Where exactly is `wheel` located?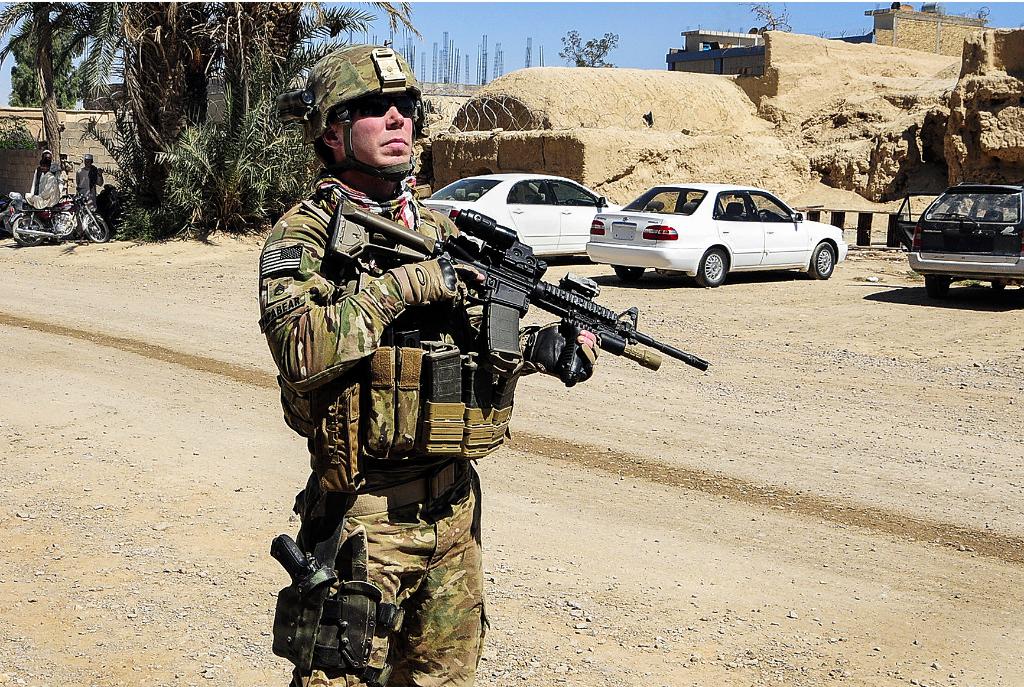
Its bounding box is bbox=(995, 281, 1005, 290).
